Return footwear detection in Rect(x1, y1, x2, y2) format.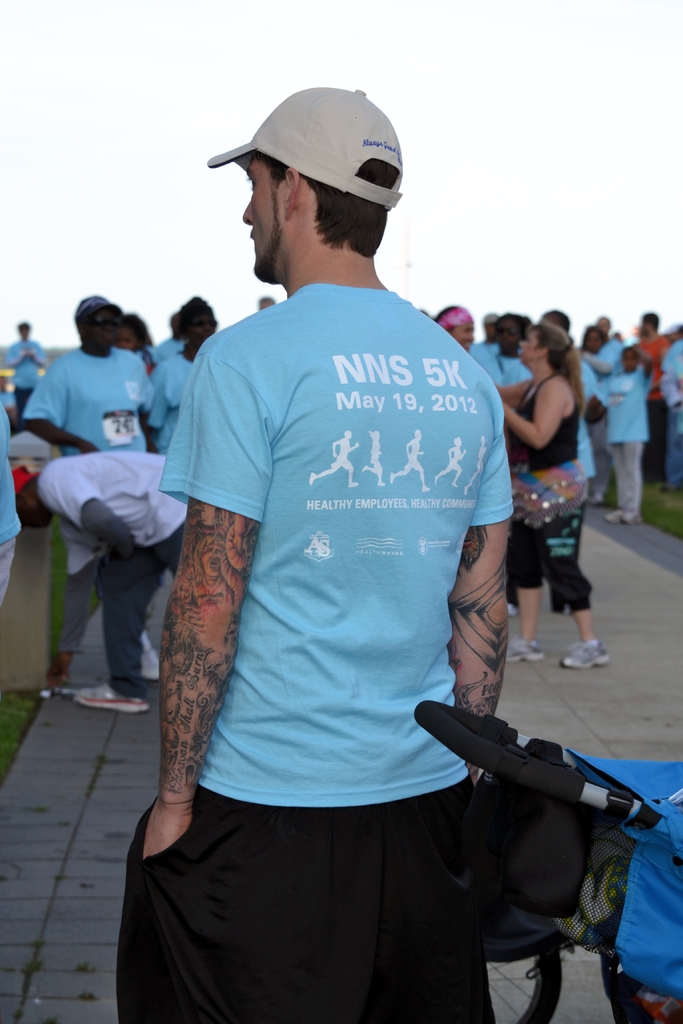
Rect(77, 683, 145, 714).
